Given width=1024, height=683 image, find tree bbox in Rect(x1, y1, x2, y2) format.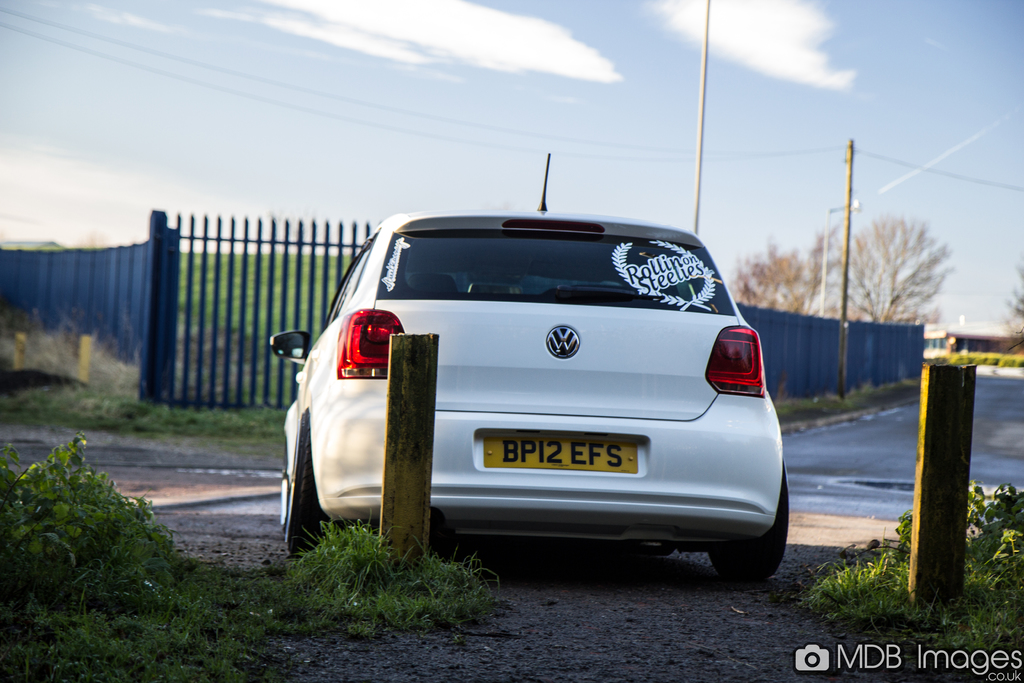
Rect(1004, 267, 1023, 338).
